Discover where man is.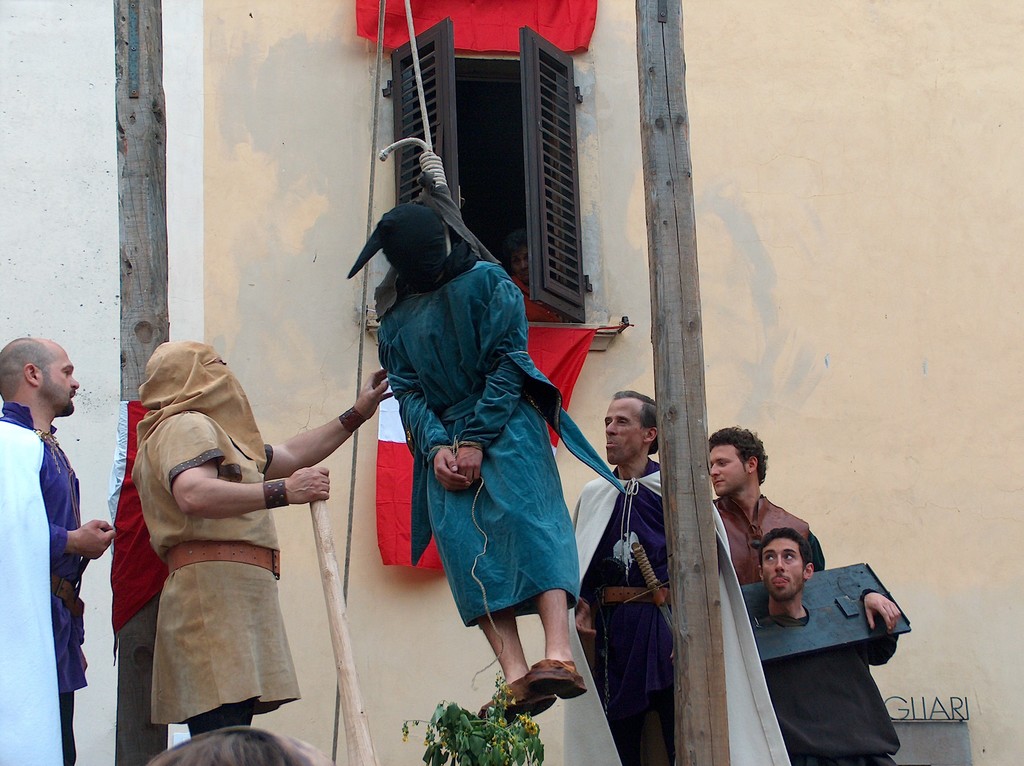
Discovered at box=[760, 527, 903, 765].
